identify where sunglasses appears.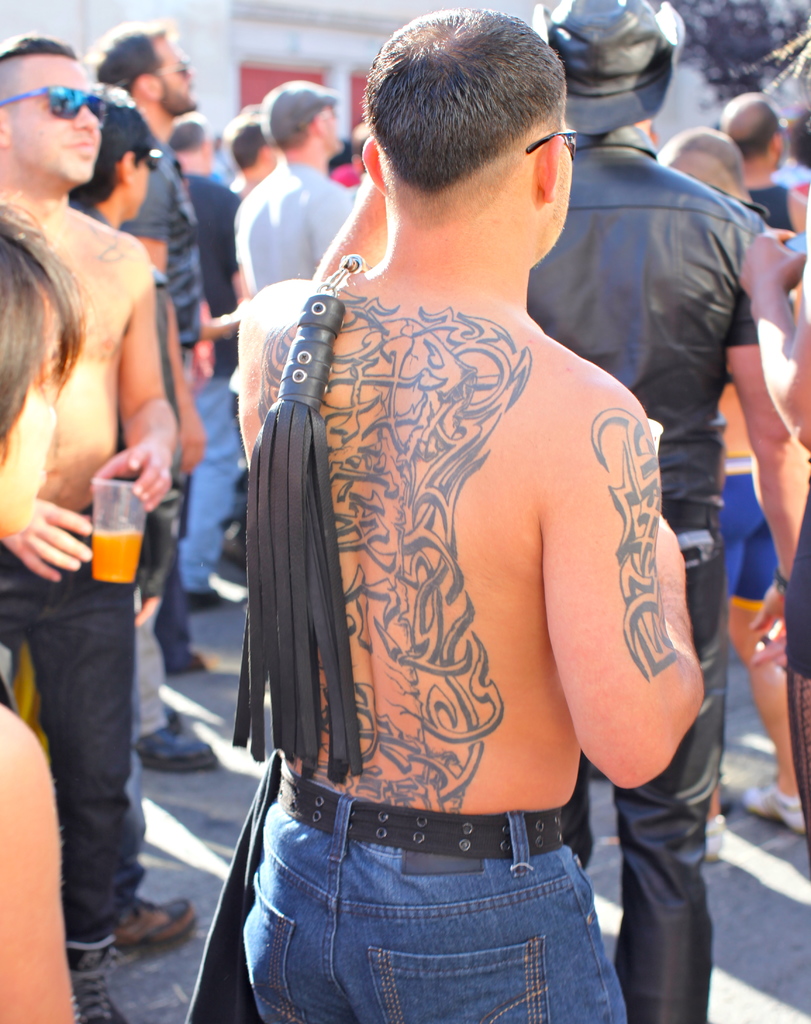
Appears at region(520, 125, 578, 166).
